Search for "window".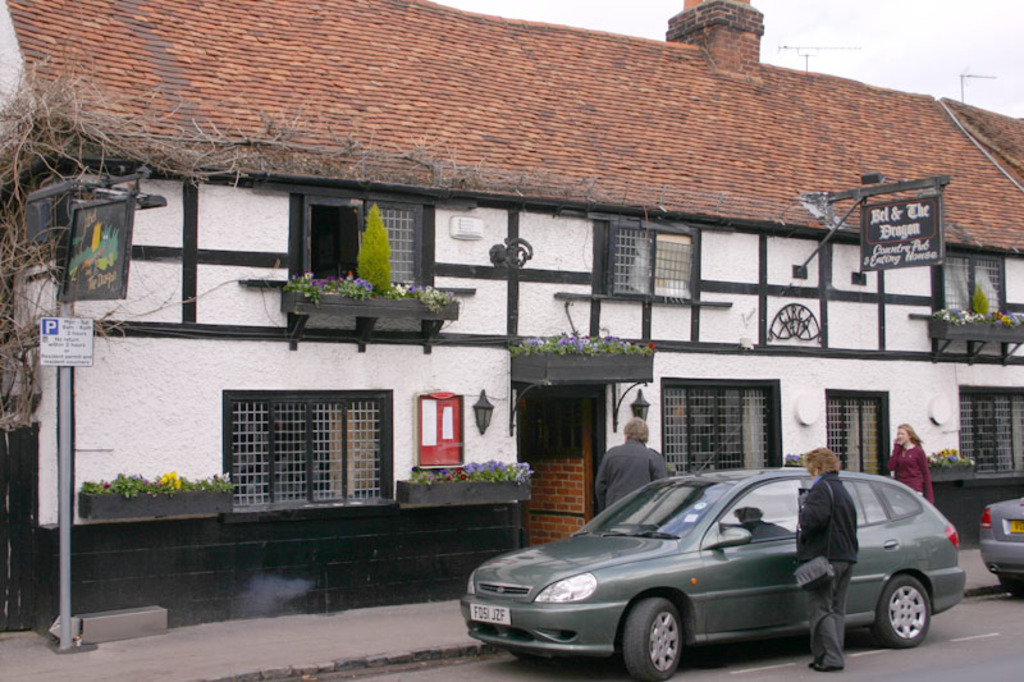
Found at (664,381,777,467).
